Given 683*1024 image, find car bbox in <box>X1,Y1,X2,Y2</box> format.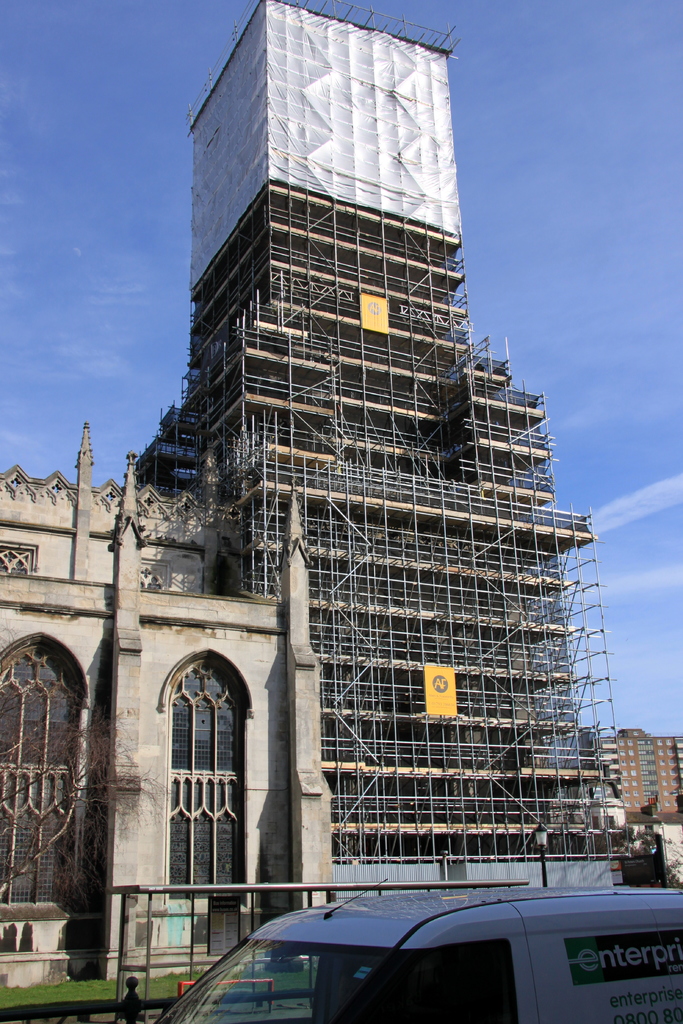
<box>99,870,682,1021</box>.
